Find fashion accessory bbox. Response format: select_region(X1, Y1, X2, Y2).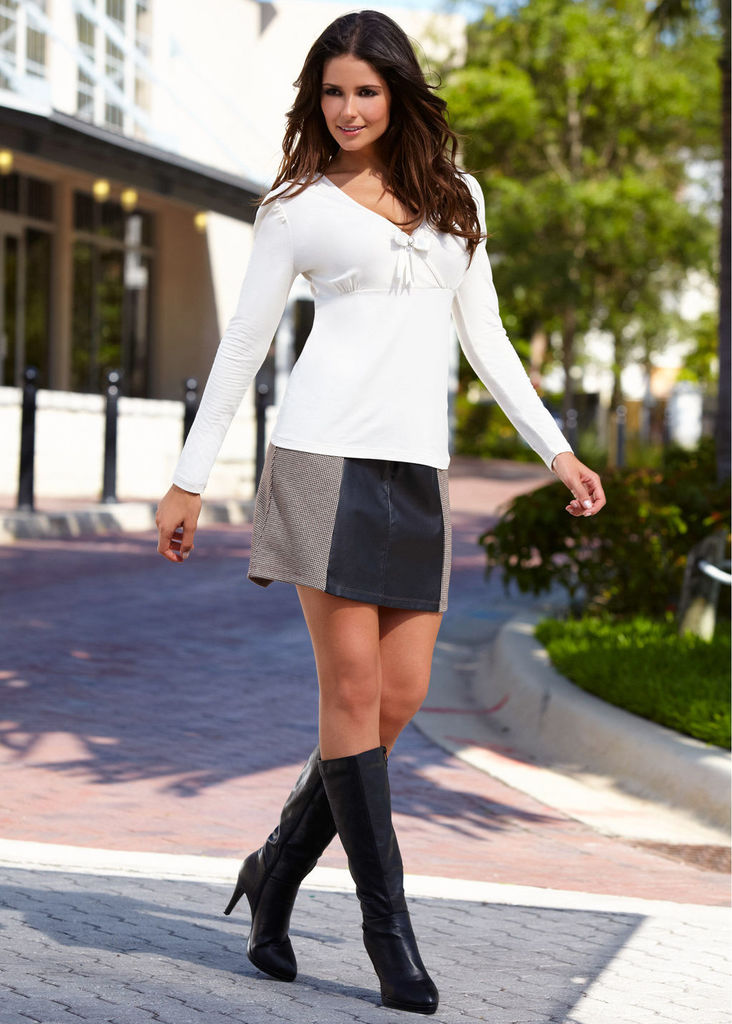
select_region(223, 744, 341, 981).
